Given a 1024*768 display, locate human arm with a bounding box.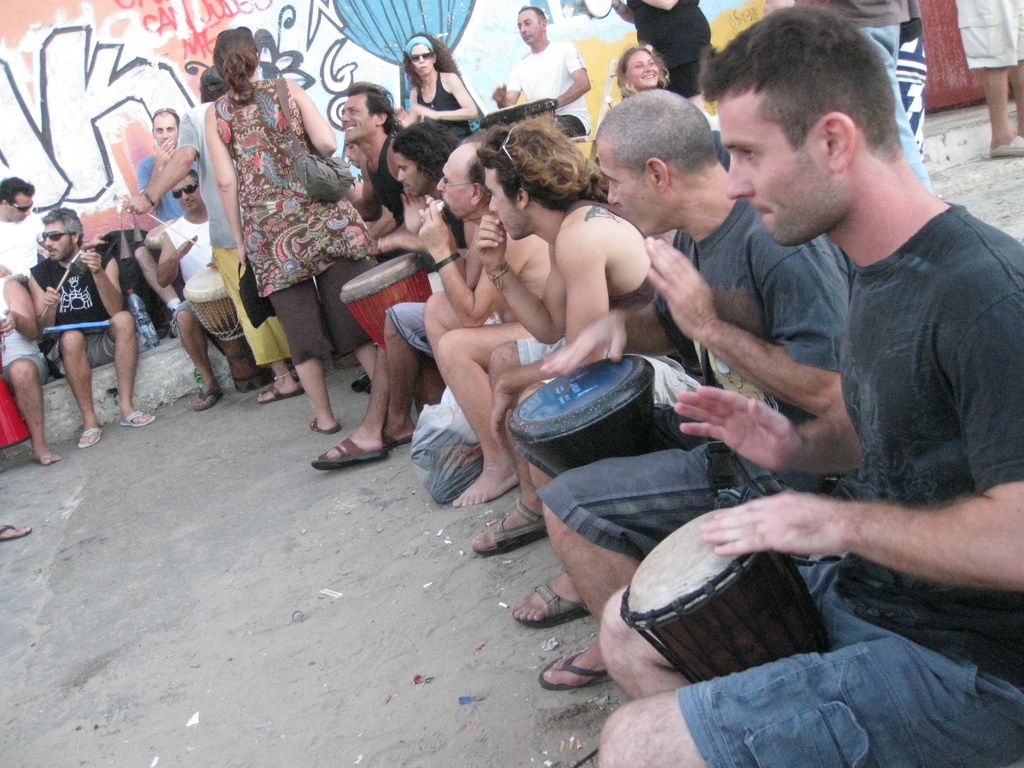
Located: 533/290/692/369.
